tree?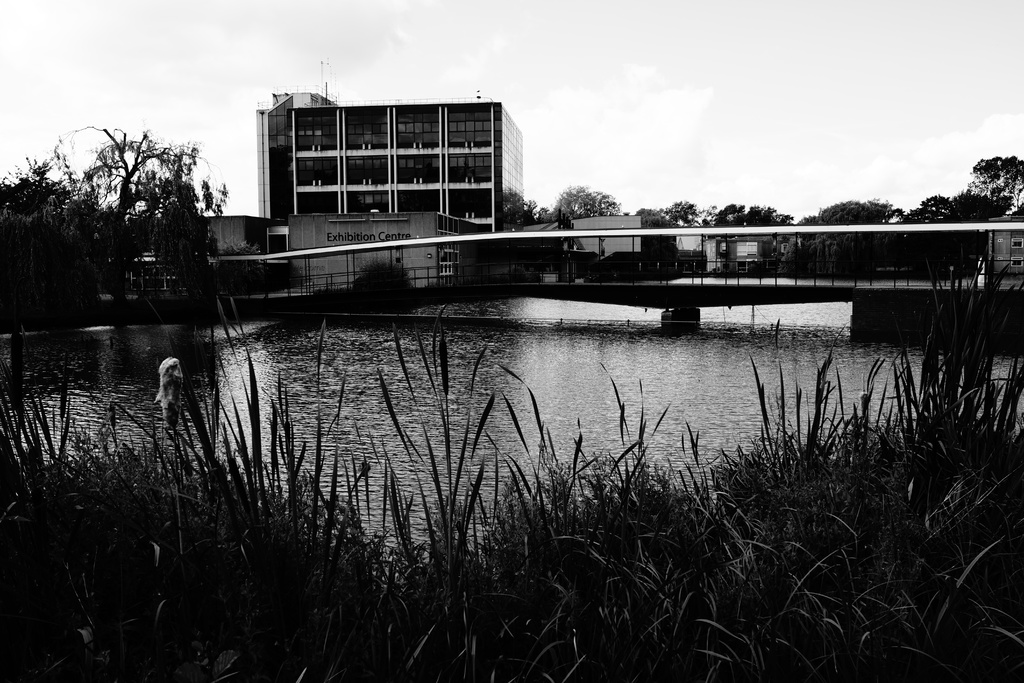
box=[714, 204, 800, 226]
